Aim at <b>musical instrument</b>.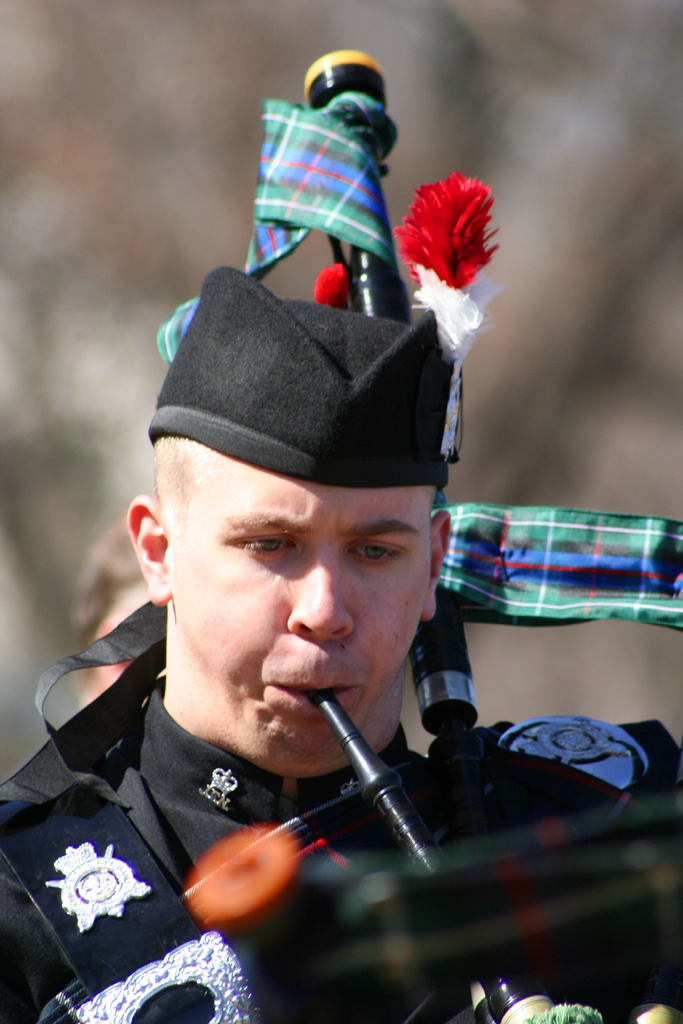
Aimed at [left=155, top=45, right=682, bottom=1023].
